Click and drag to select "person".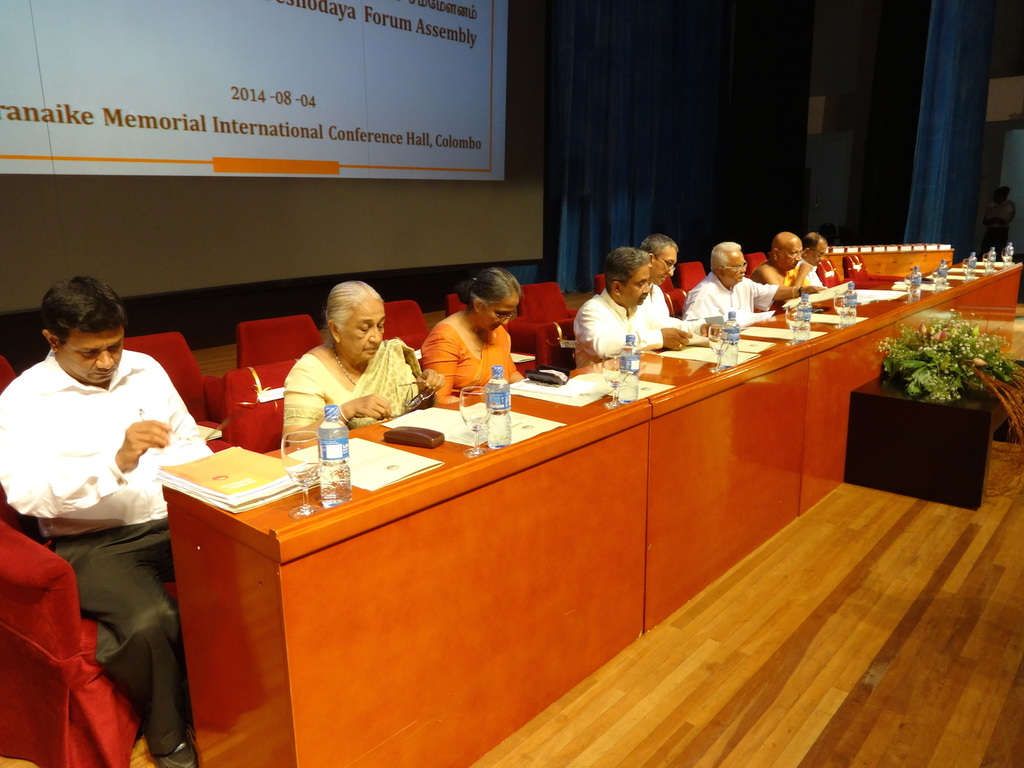
Selection: [0, 272, 214, 767].
